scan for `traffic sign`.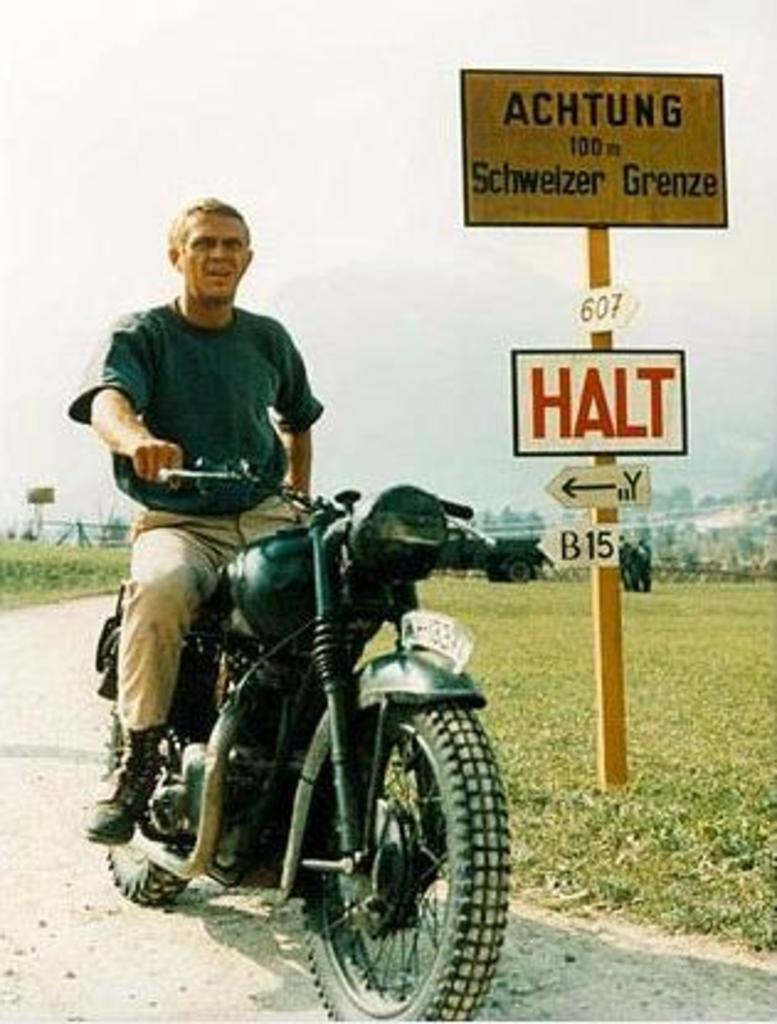
Scan result: locate(548, 464, 656, 508).
